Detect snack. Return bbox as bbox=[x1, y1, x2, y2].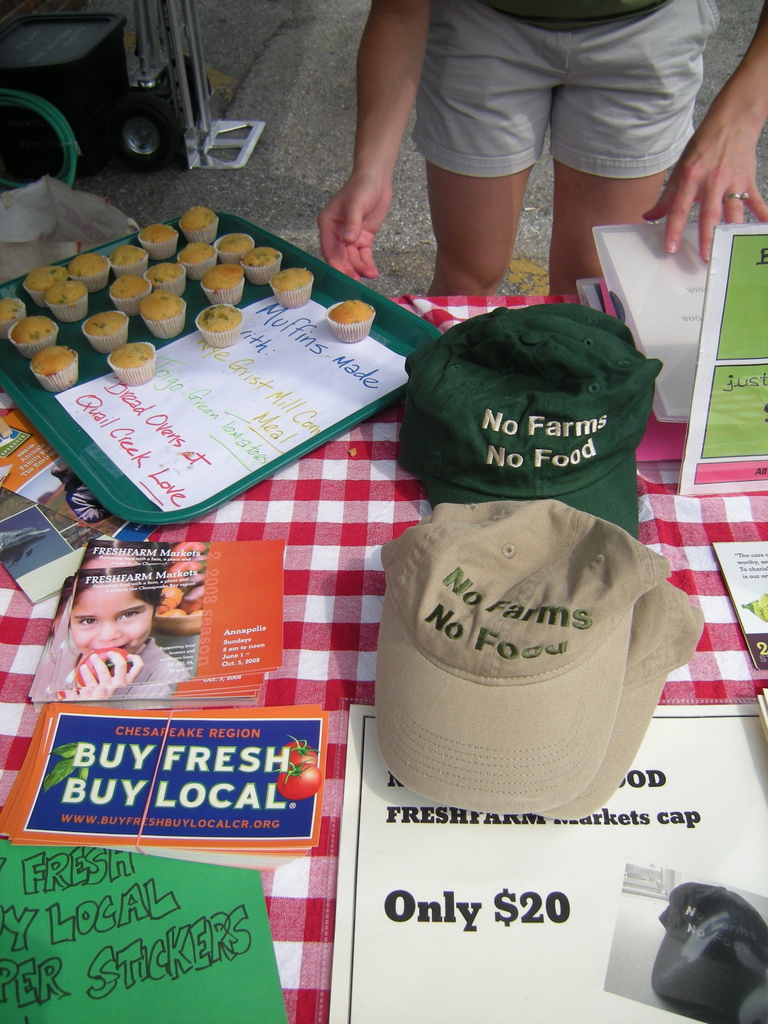
bbox=[323, 292, 374, 348].
